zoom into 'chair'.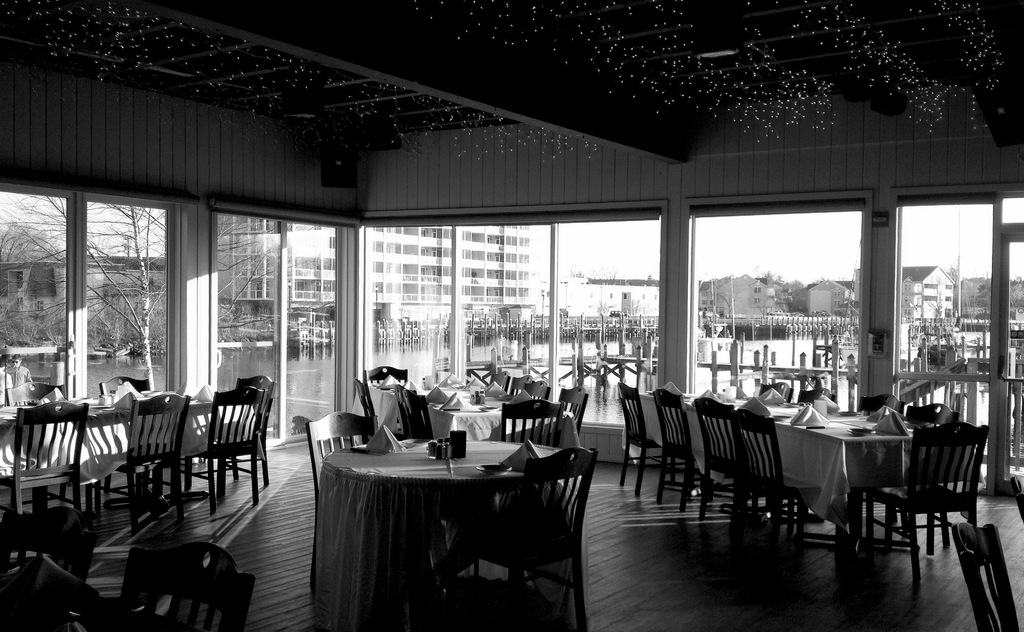
Zoom target: {"x1": 691, "y1": 396, "x2": 733, "y2": 524}.
